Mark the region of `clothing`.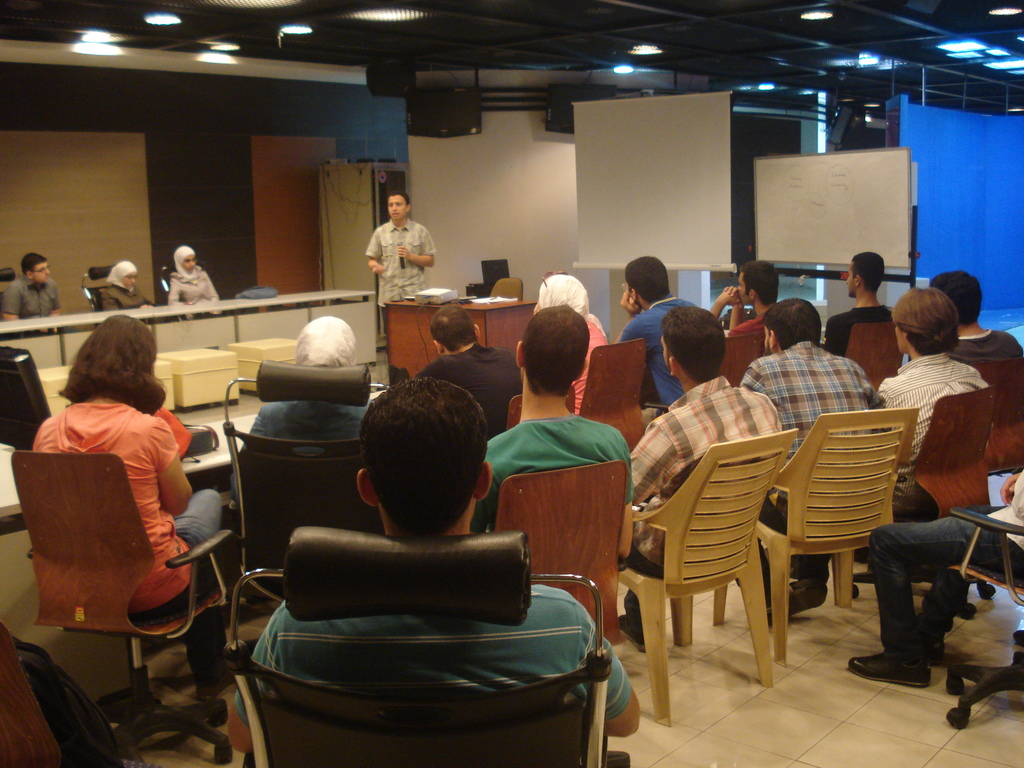
Region: {"x1": 250, "y1": 397, "x2": 369, "y2": 461}.
